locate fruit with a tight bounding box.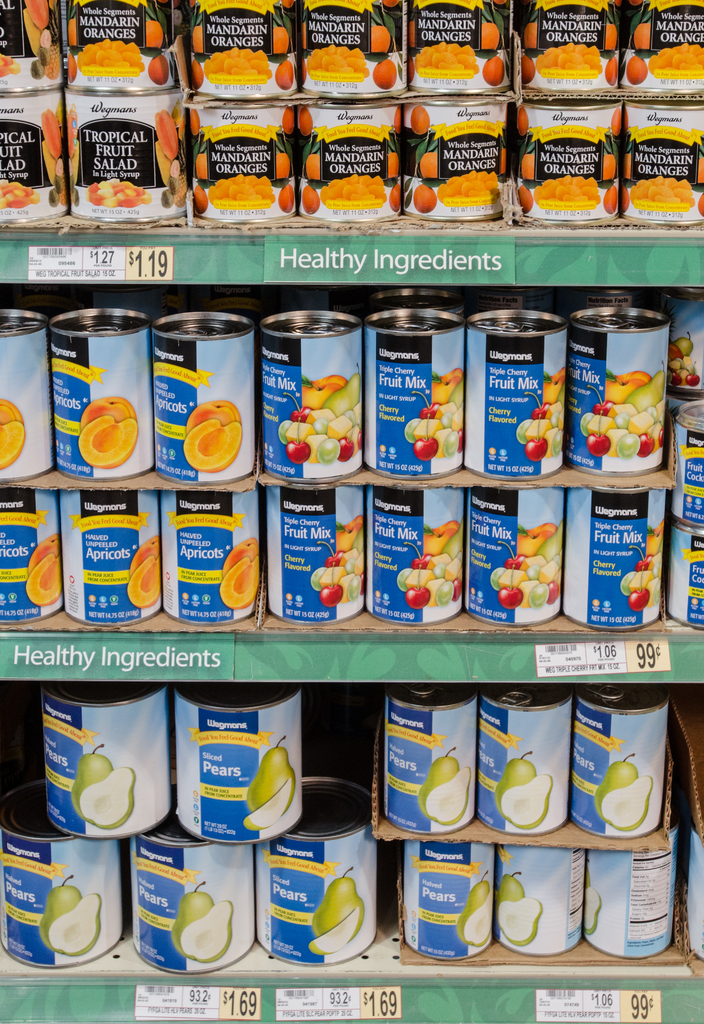
select_region(67, 16, 79, 47).
